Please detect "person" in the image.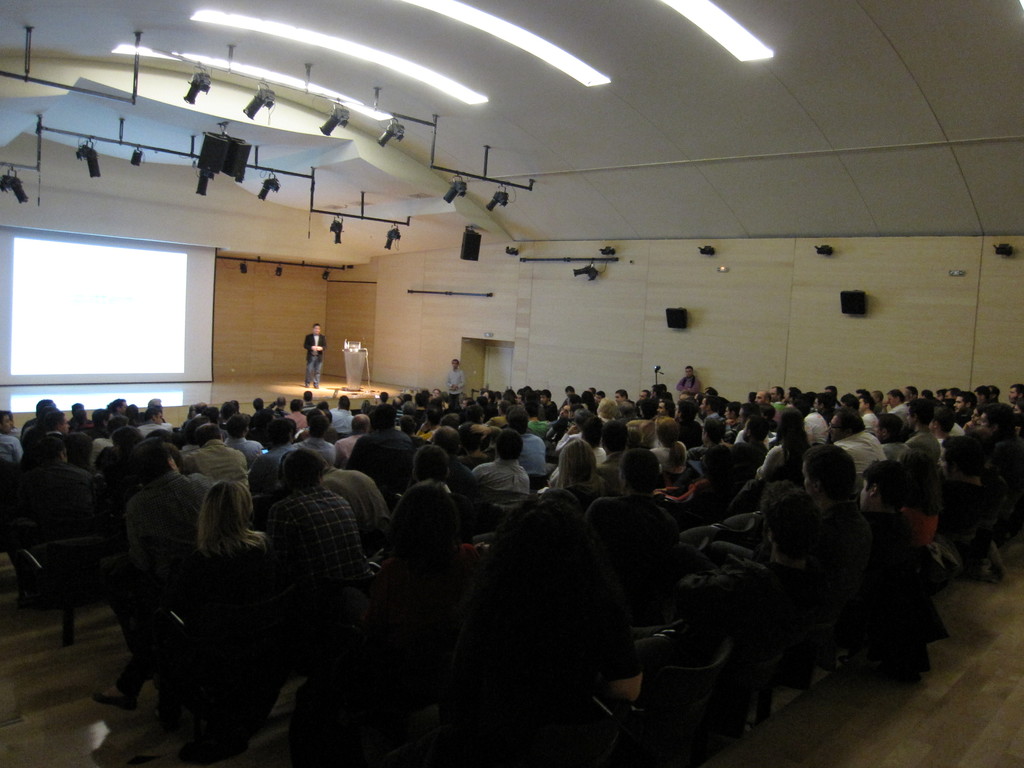
300/323/326/385.
